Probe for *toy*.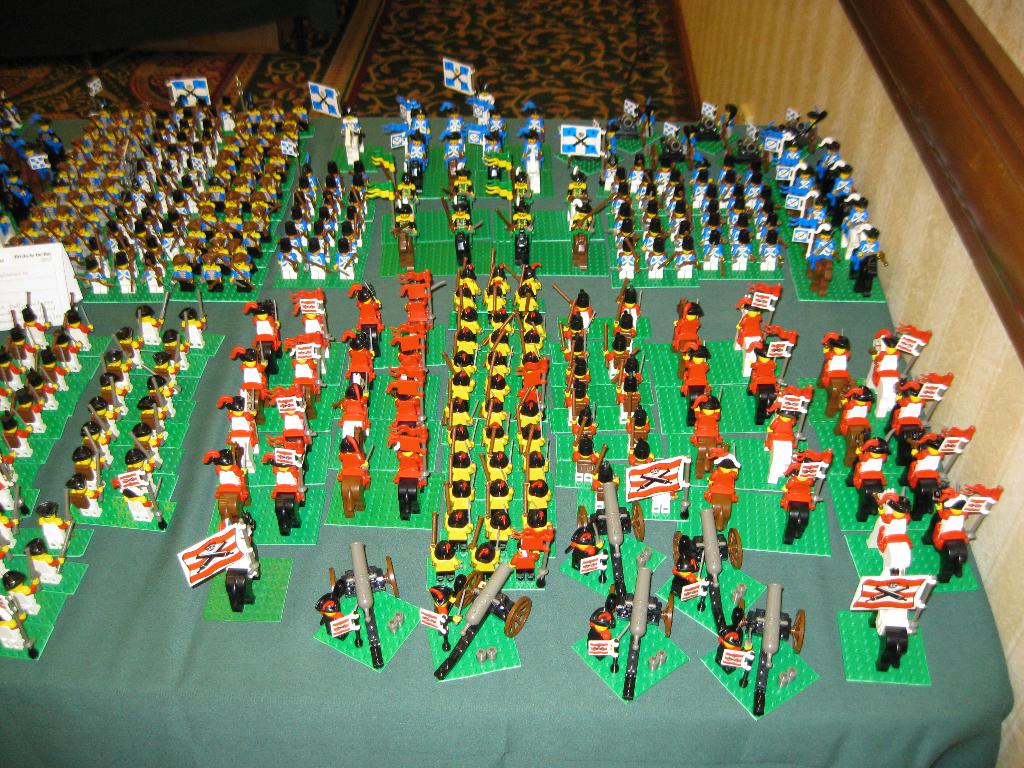
Probe result: <box>600,118,618,158</box>.
